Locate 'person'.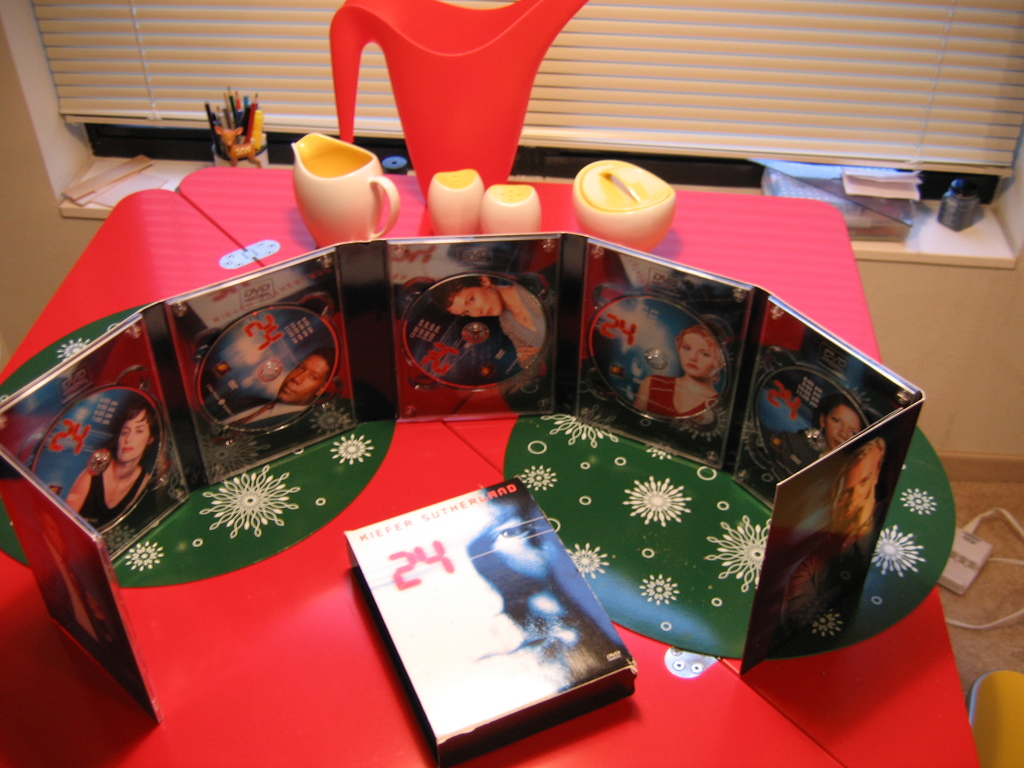
Bounding box: 414:271:552:369.
